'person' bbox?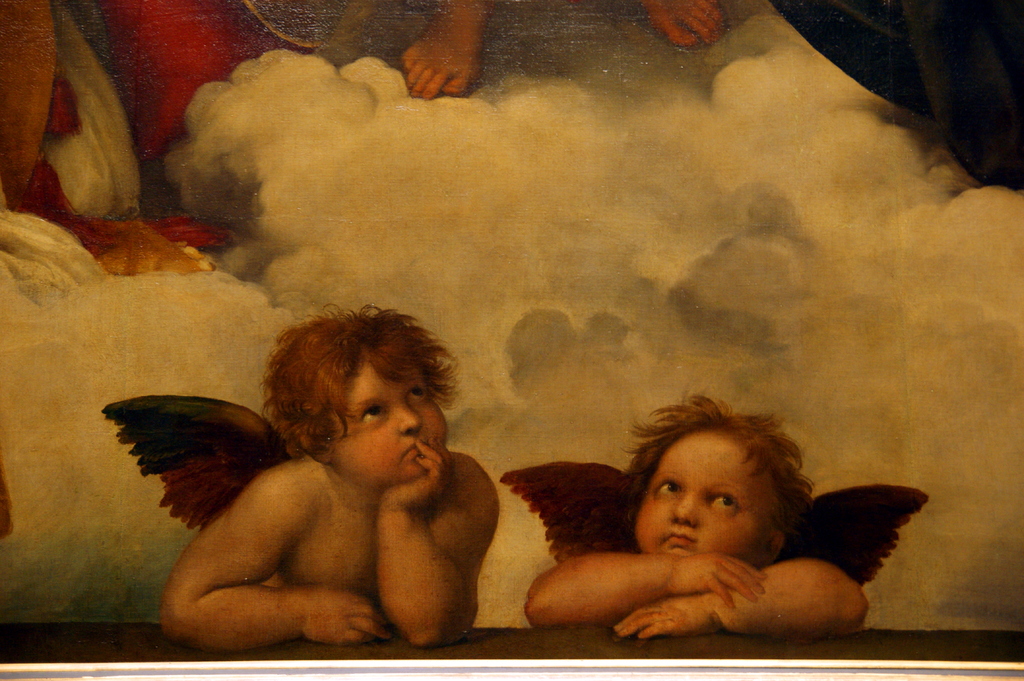
bbox=[161, 308, 511, 655]
